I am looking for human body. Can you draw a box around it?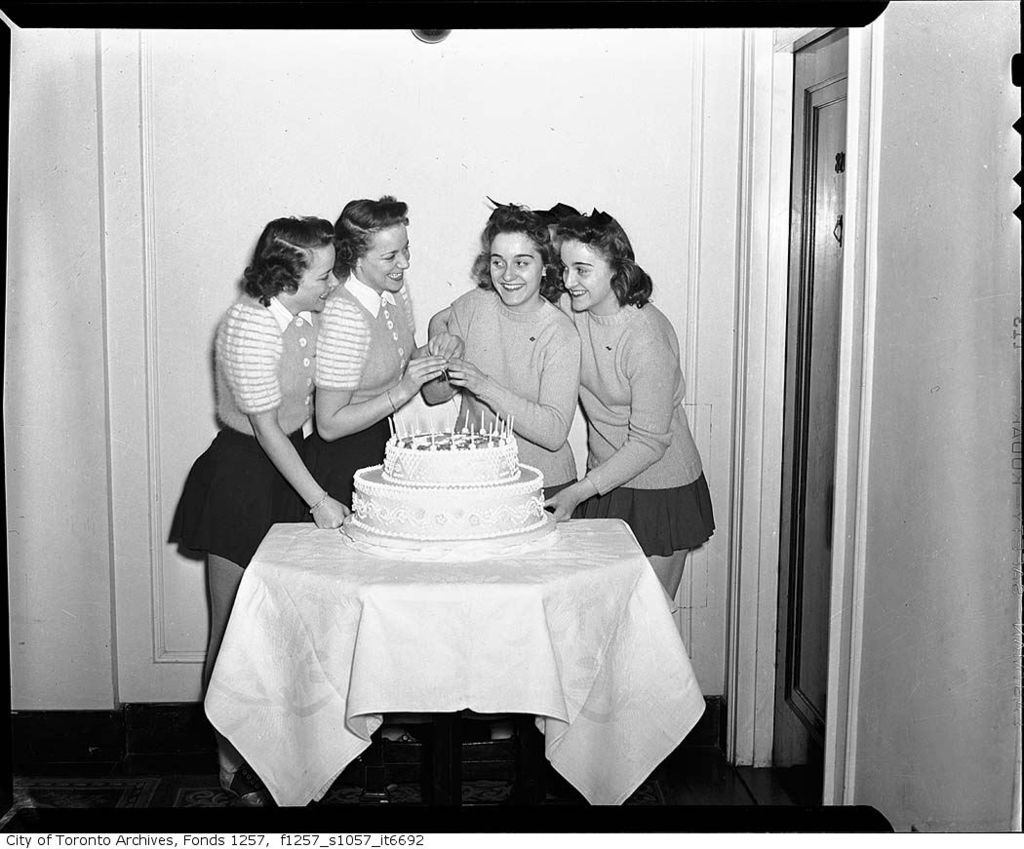
Sure, the bounding box is select_region(547, 217, 703, 601).
